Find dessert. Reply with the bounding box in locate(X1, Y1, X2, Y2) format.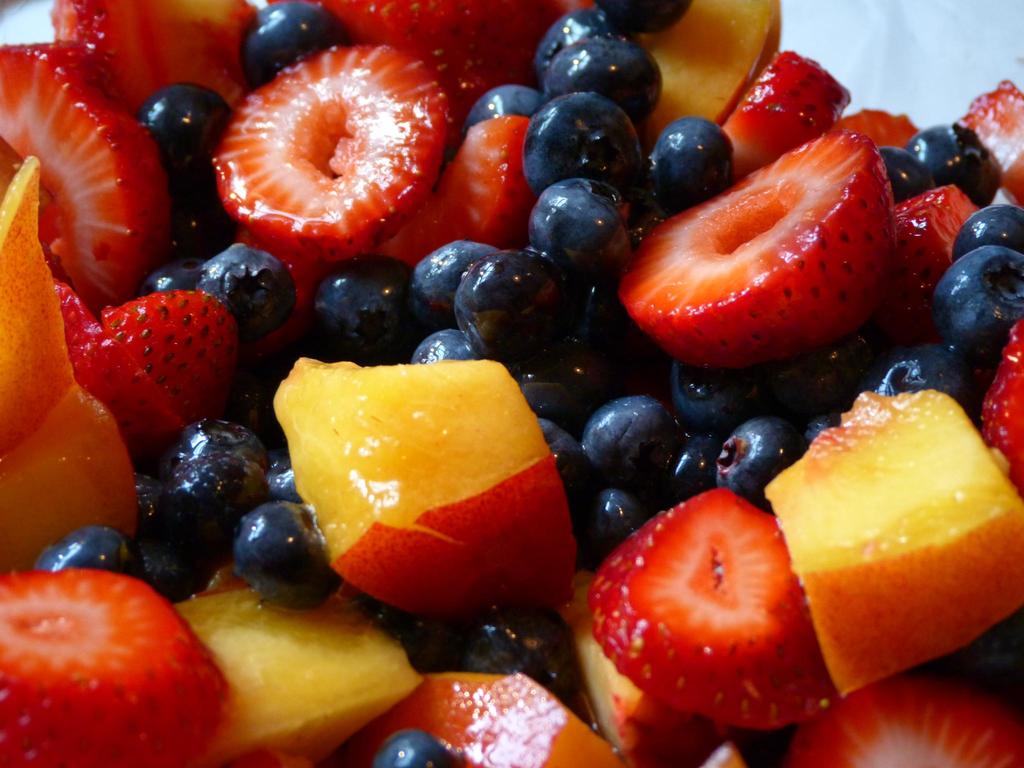
locate(590, 477, 818, 732).
